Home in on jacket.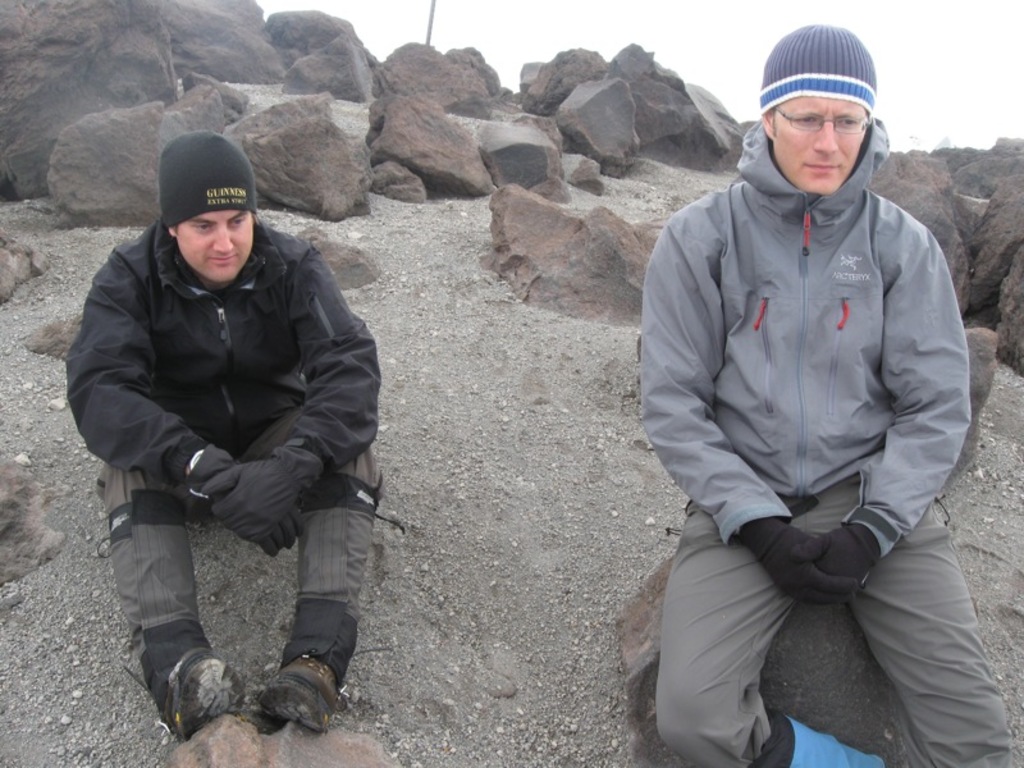
Homed in at <region>641, 115, 969, 554</region>.
